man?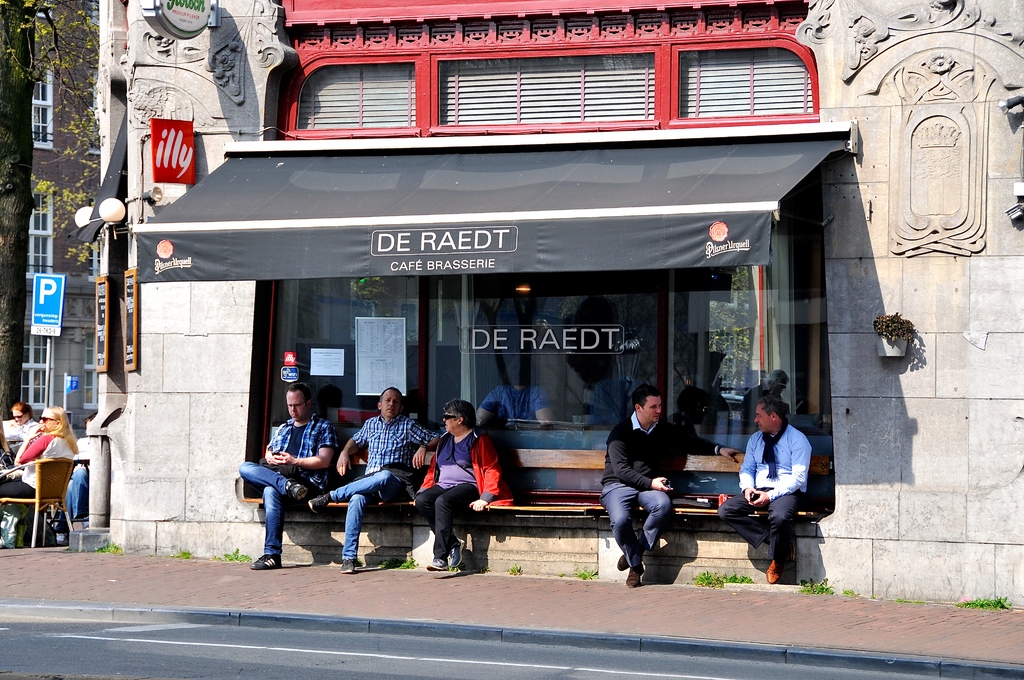
{"left": 309, "top": 382, "right": 440, "bottom": 574}
